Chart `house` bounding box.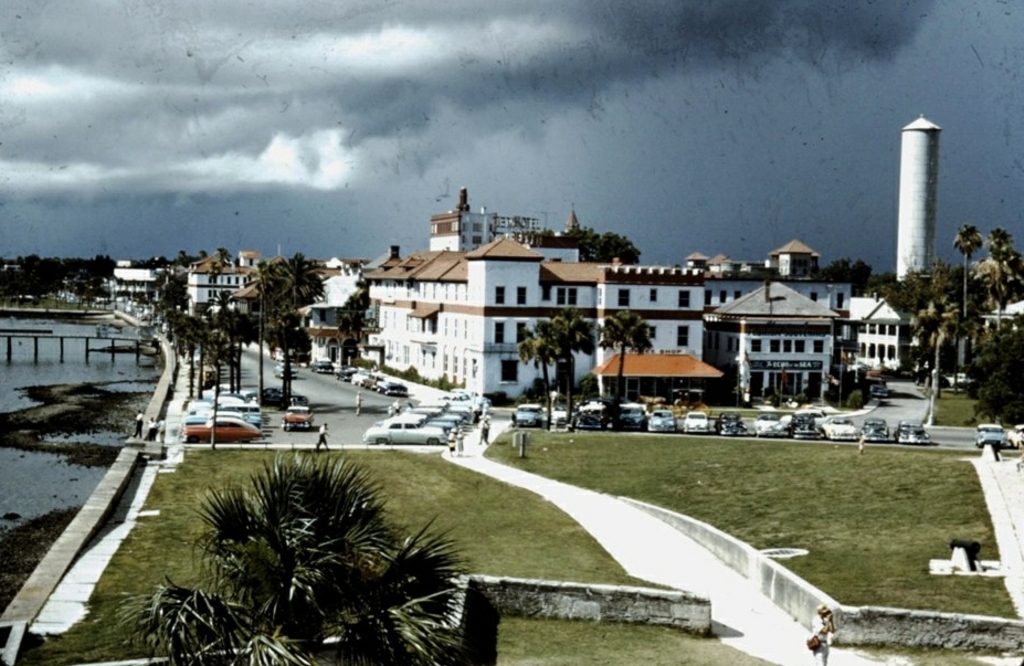
Charted: select_region(186, 250, 274, 316).
